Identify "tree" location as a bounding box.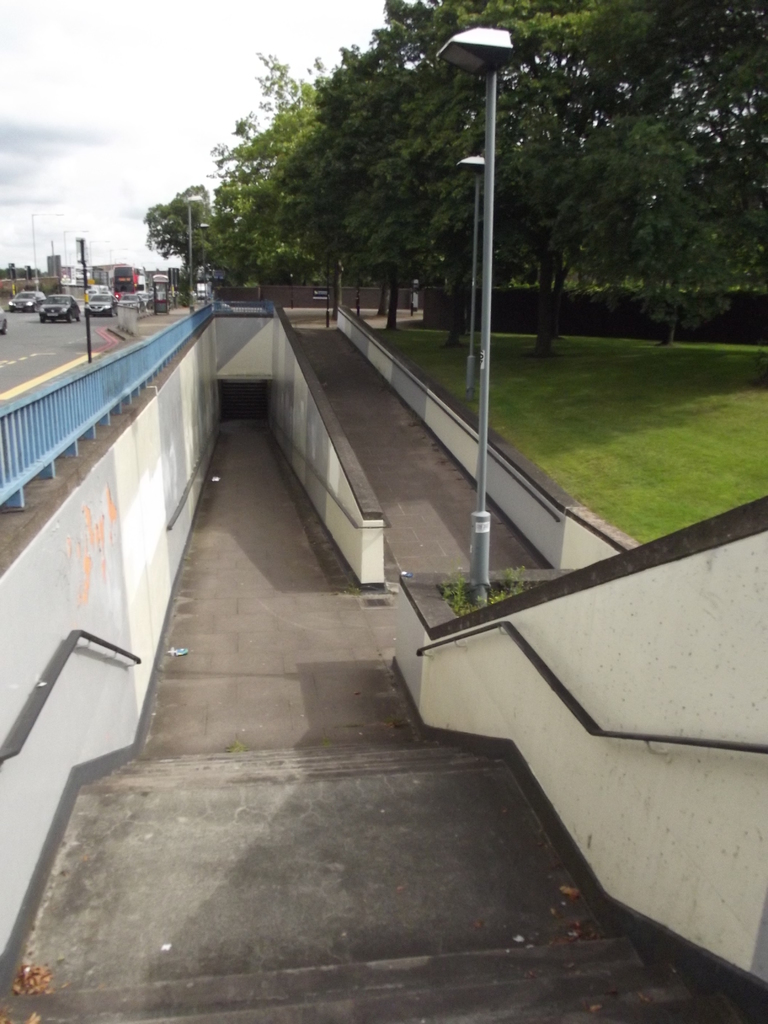
(left=259, top=49, right=465, bottom=306).
